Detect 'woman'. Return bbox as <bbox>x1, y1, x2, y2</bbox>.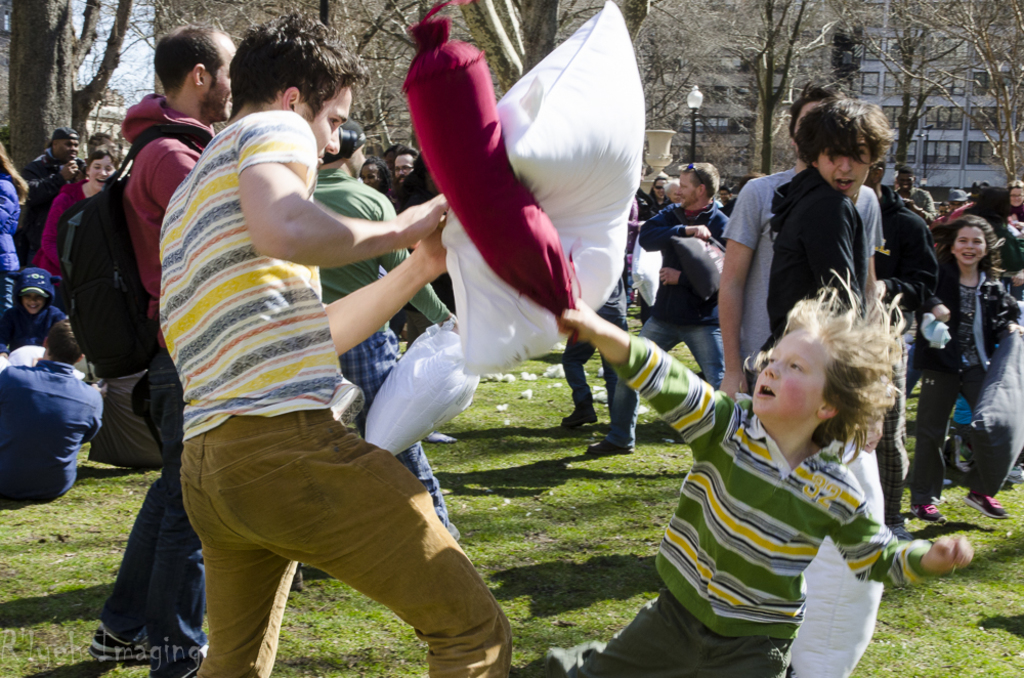
<bbox>40, 141, 119, 279</bbox>.
